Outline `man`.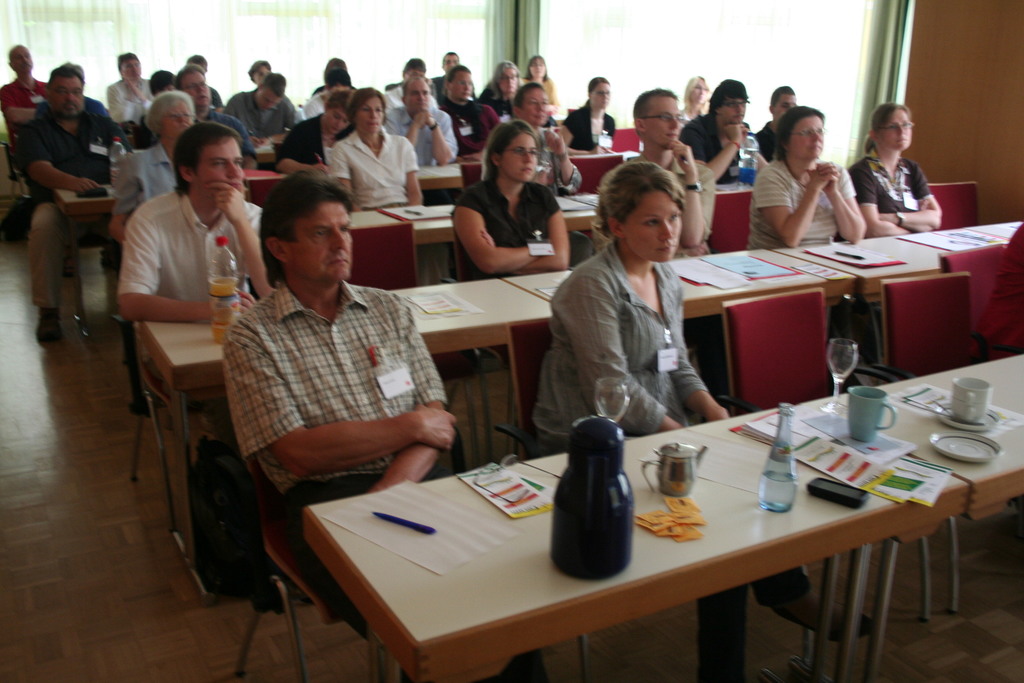
Outline: (left=174, top=66, right=266, bottom=163).
